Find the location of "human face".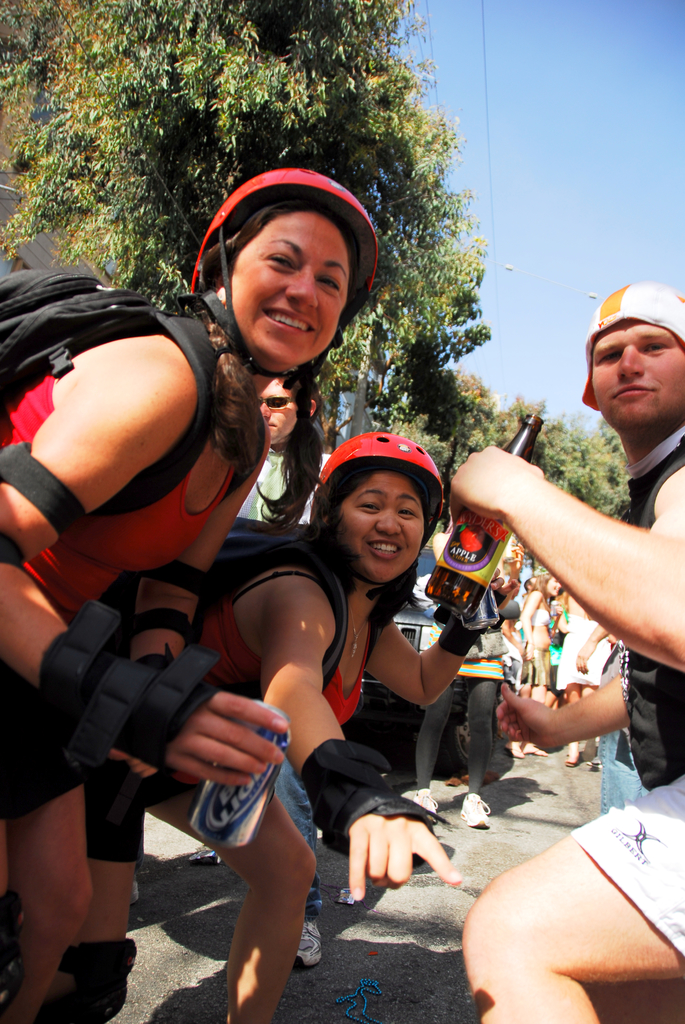
Location: locate(591, 317, 684, 428).
